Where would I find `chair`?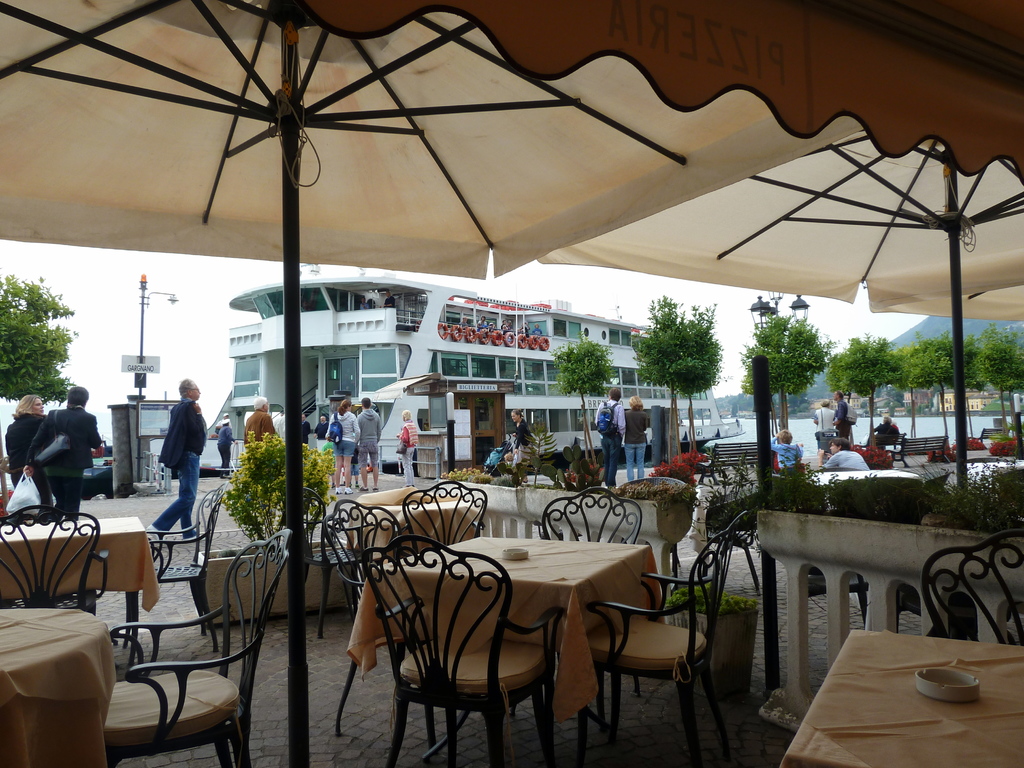
At x1=0 y1=504 x2=102 y2=620.
